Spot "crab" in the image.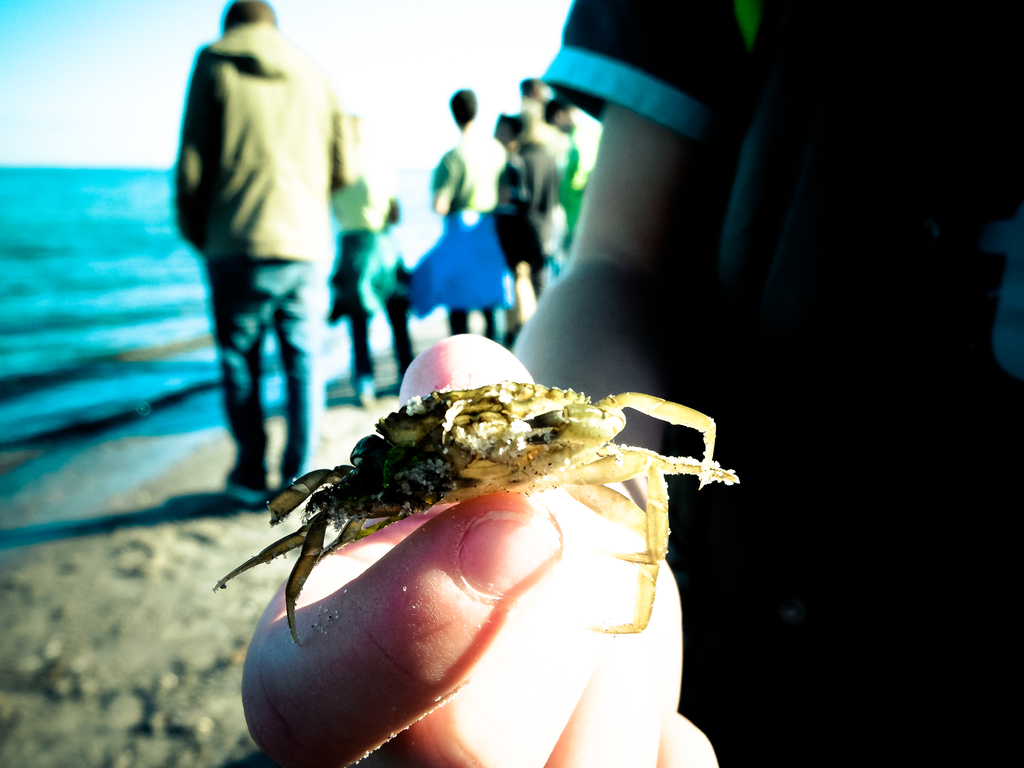
"crab" found at (202,378,734,648).
